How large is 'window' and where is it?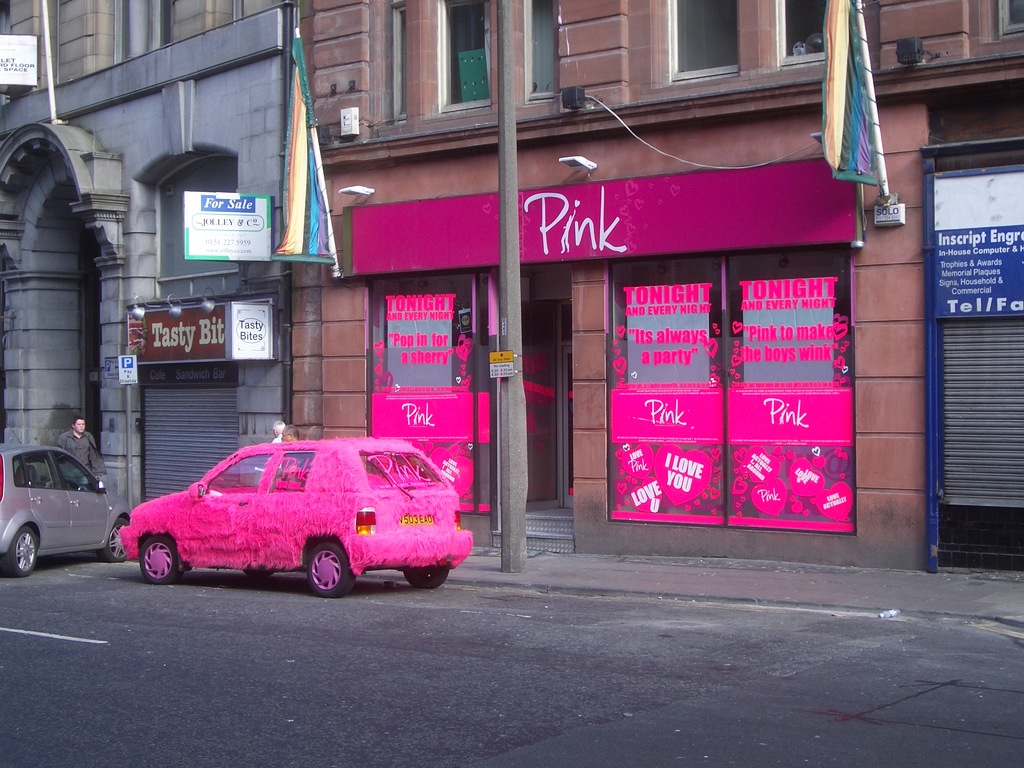
Bounding box: [666, 0, 739, 81].
